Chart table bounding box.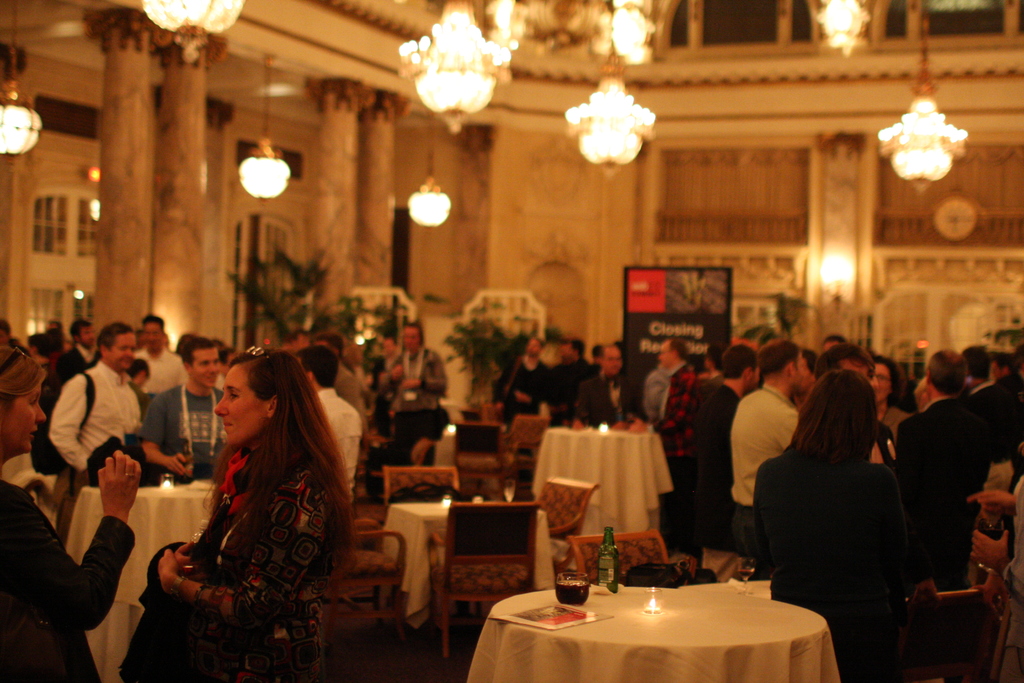
Charted: BBox(63, 476, 215, 681).
